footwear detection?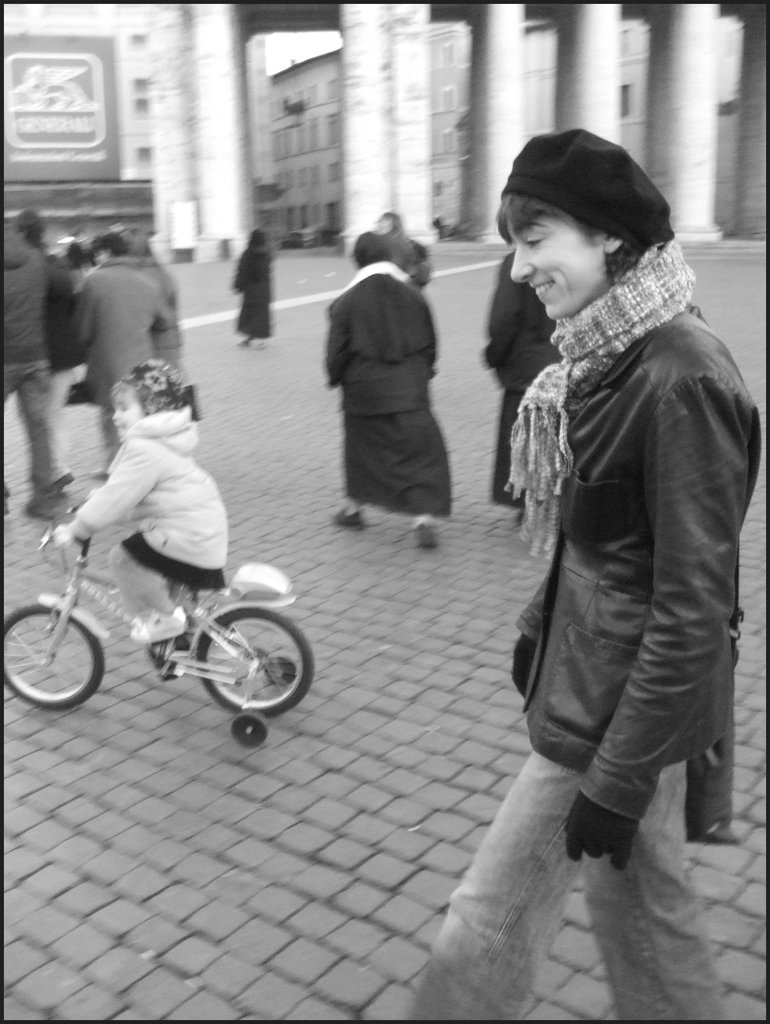
<bbox>415, 519, 442, 551</bbox>
